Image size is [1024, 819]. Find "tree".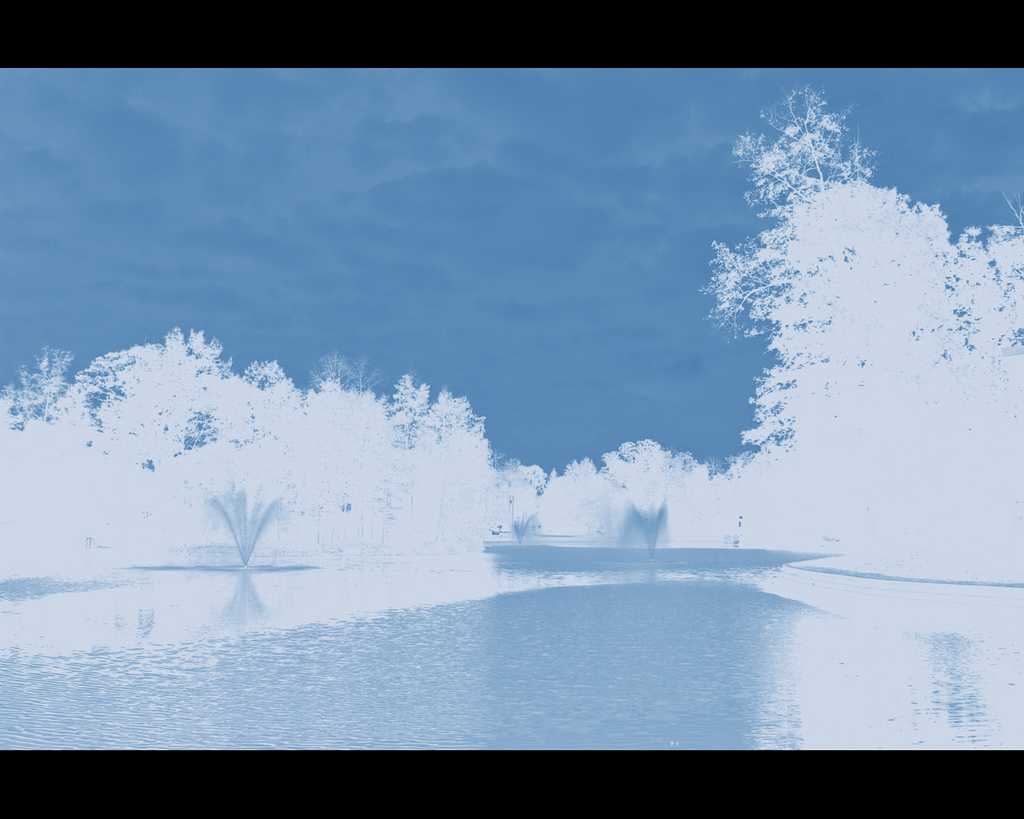
bbox=[702, 85, 1023, 558].
